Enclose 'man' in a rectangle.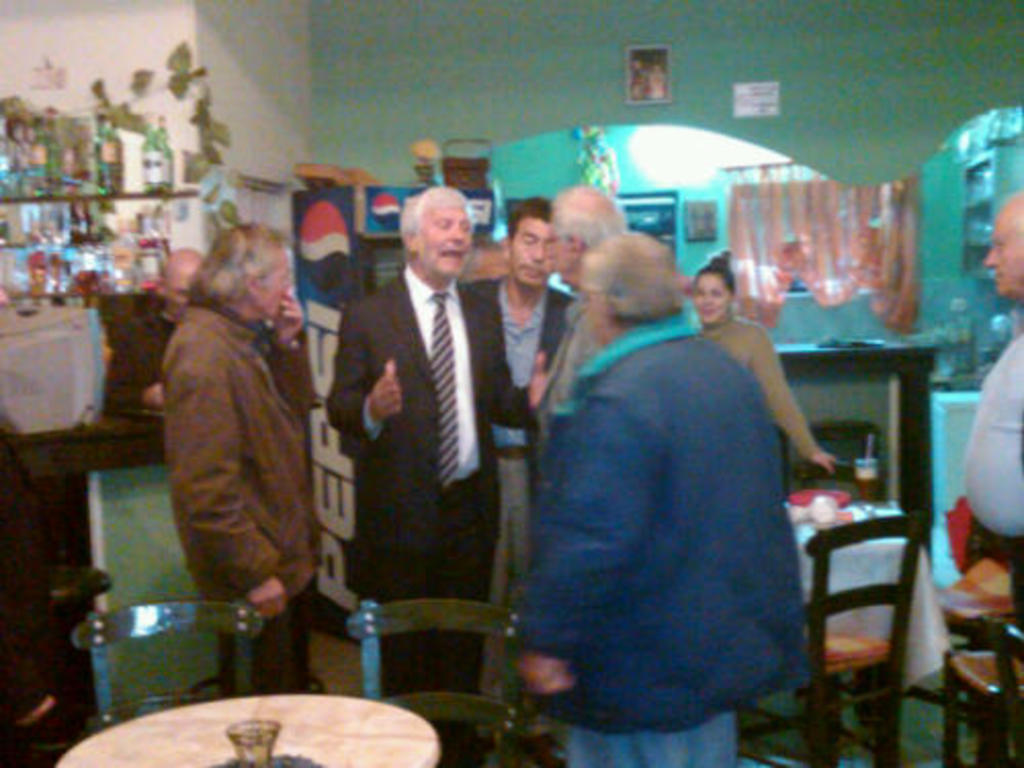
[left=963, top=188, right=1022, bottom=580].
